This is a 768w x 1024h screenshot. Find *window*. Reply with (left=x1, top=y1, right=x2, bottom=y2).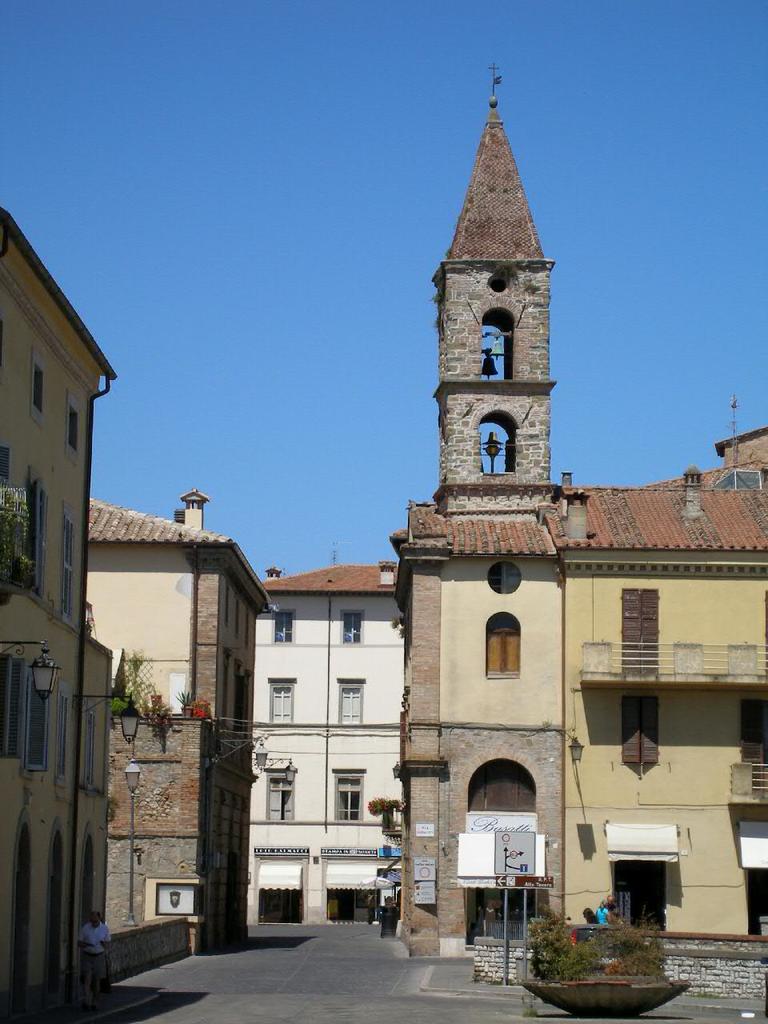
(left=26, top=677, right=50, bottom=774).
